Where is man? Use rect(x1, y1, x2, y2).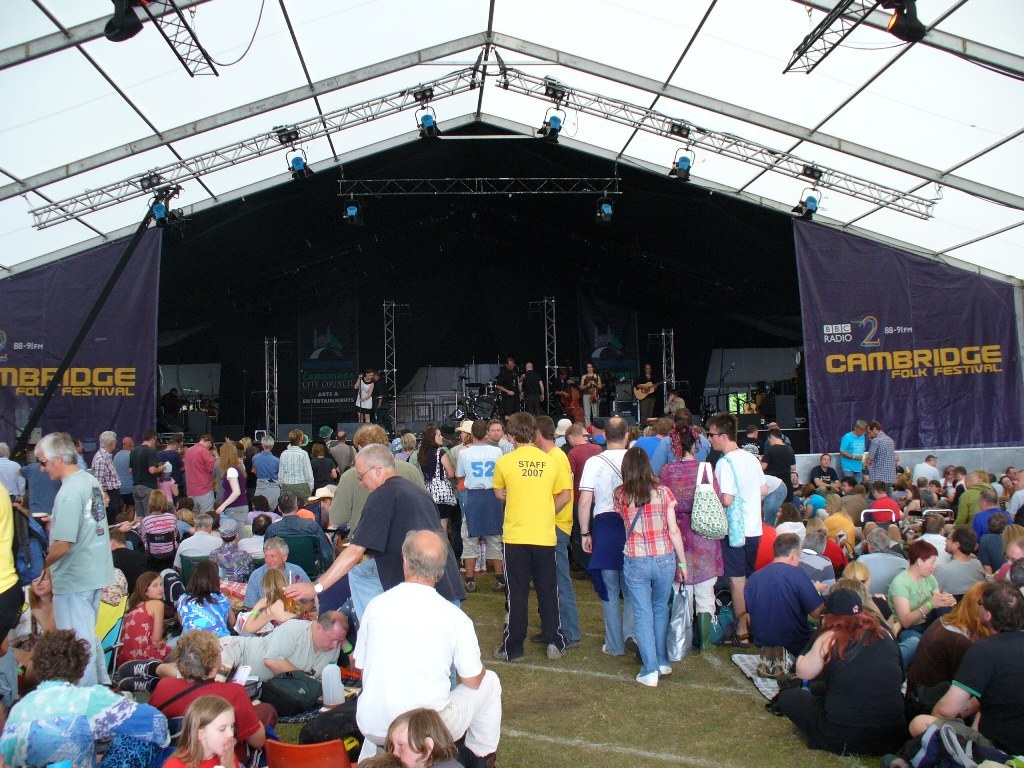
rect(283, 443, 470, 696).
